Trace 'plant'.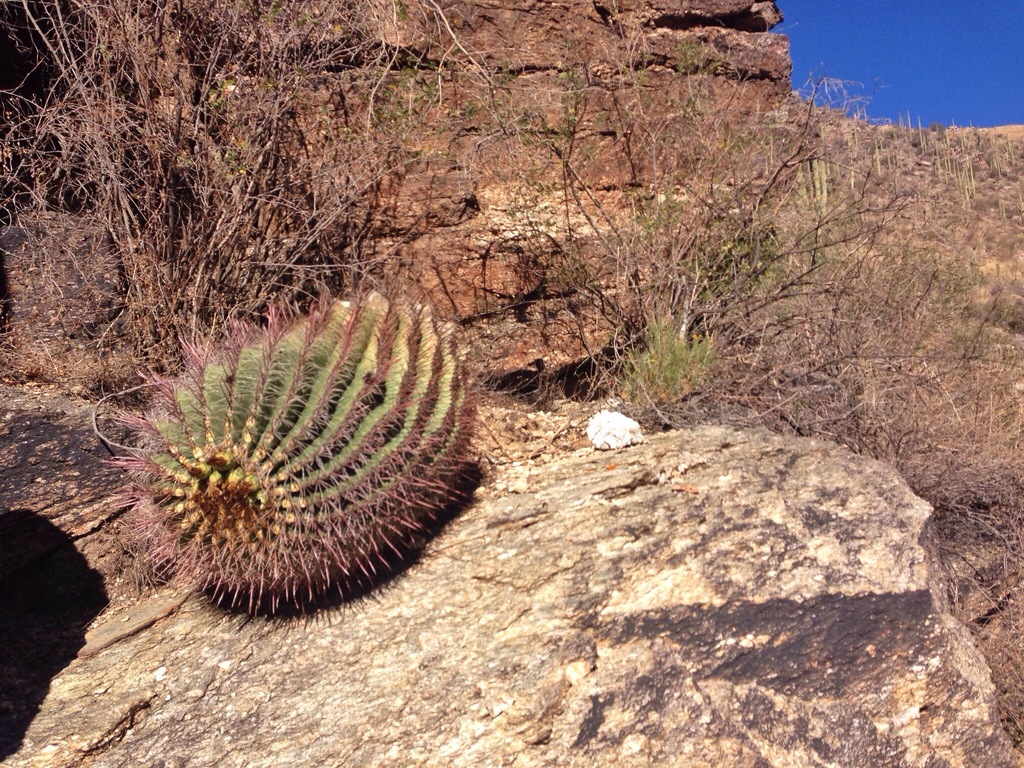
Traced to BBox(609, 296, 722, 404).
